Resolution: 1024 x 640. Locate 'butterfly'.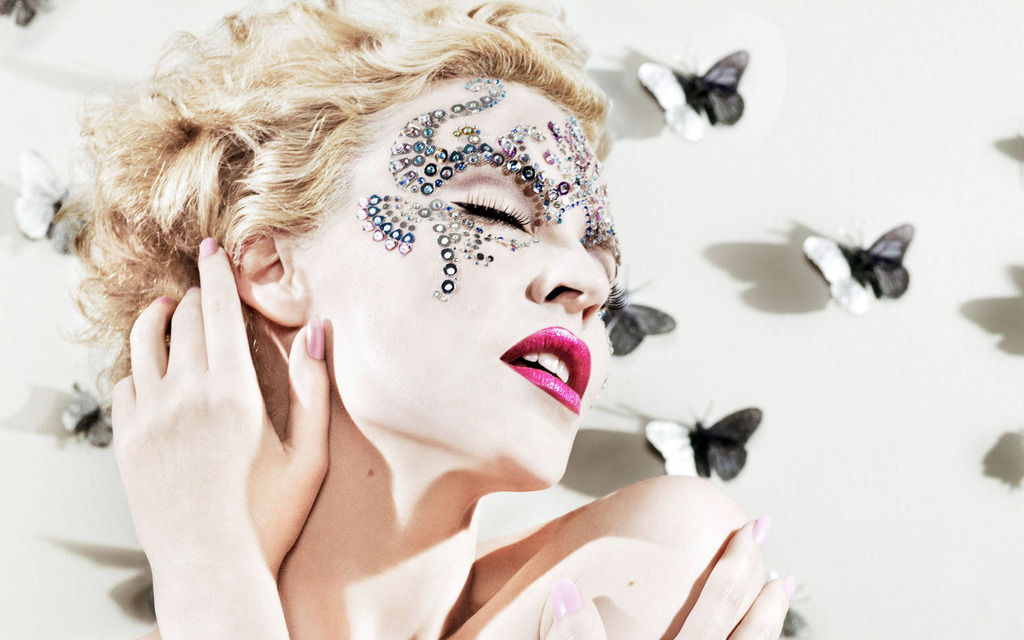
bbox=(600, 284, 688, 369).
